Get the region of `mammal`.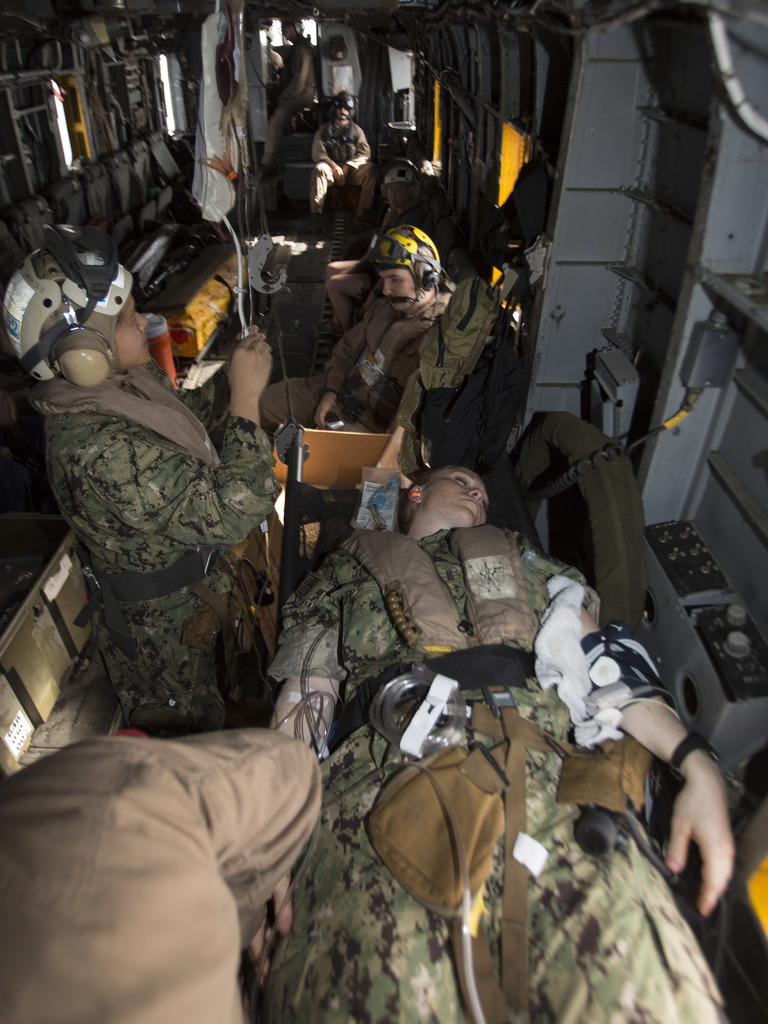
x1=0, y1=725, x2=323, y2=1023.
